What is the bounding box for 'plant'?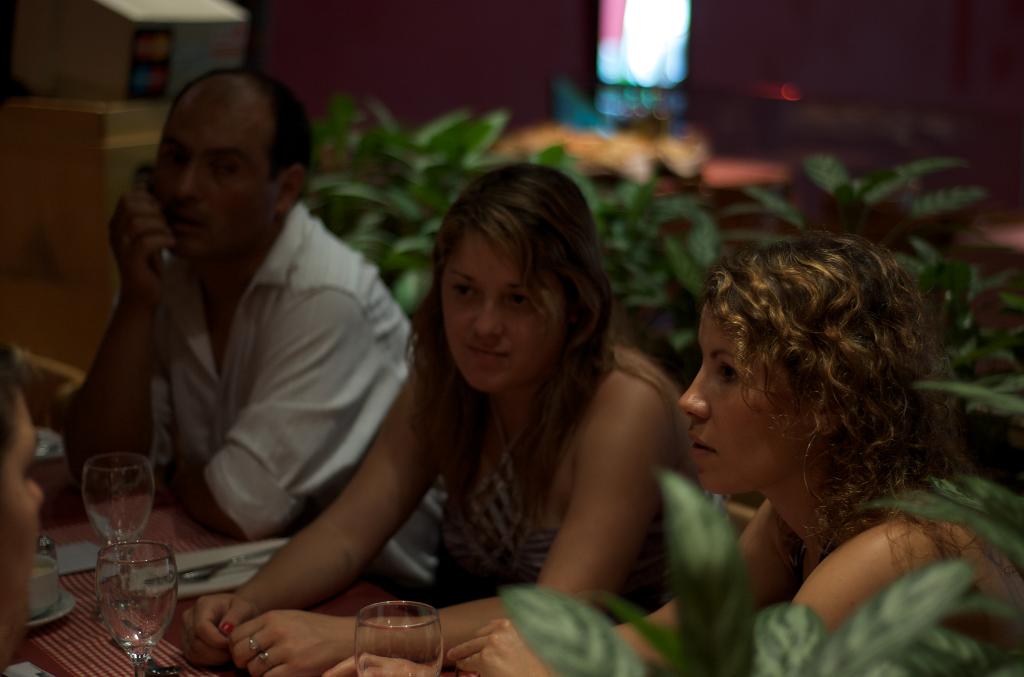
(x1=531, y1=144, x2=727, y2=359).
